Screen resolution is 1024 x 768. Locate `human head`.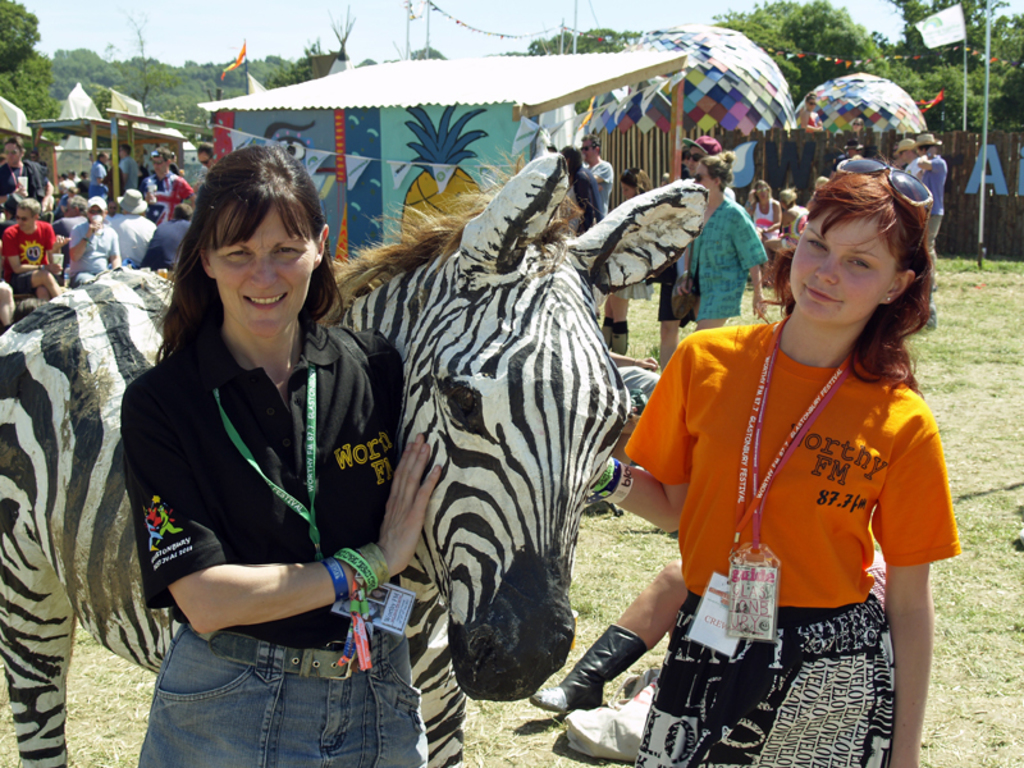
rect(561, 141, 582, 175).
